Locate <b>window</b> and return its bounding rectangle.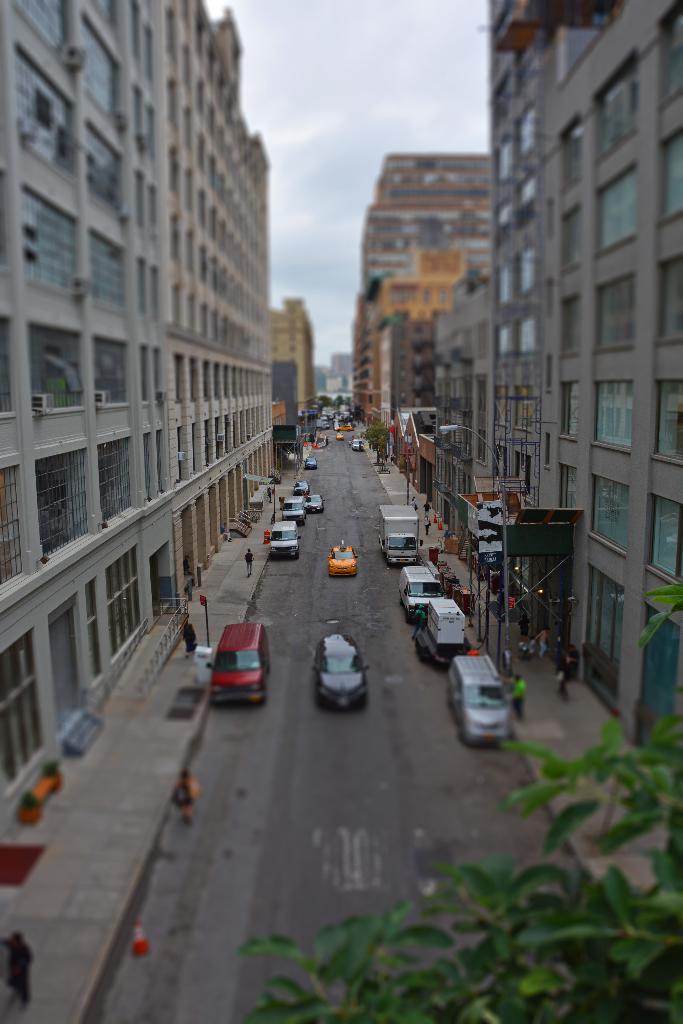
select_region(652, 379, 682, 467).
